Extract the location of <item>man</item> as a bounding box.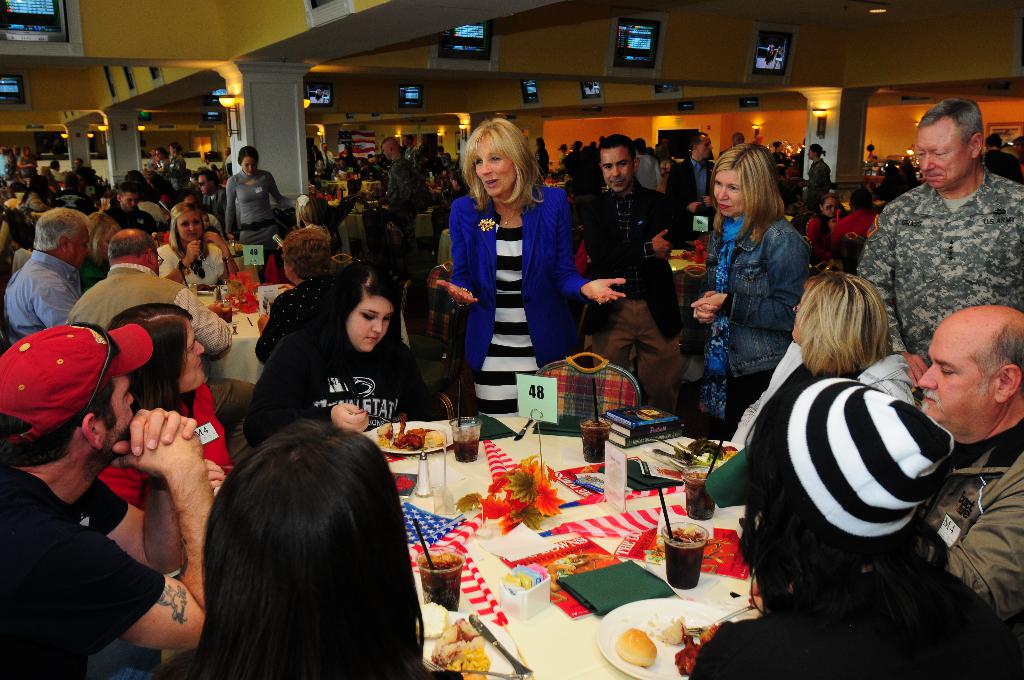
bbox=(576, 134, 693, 409).
